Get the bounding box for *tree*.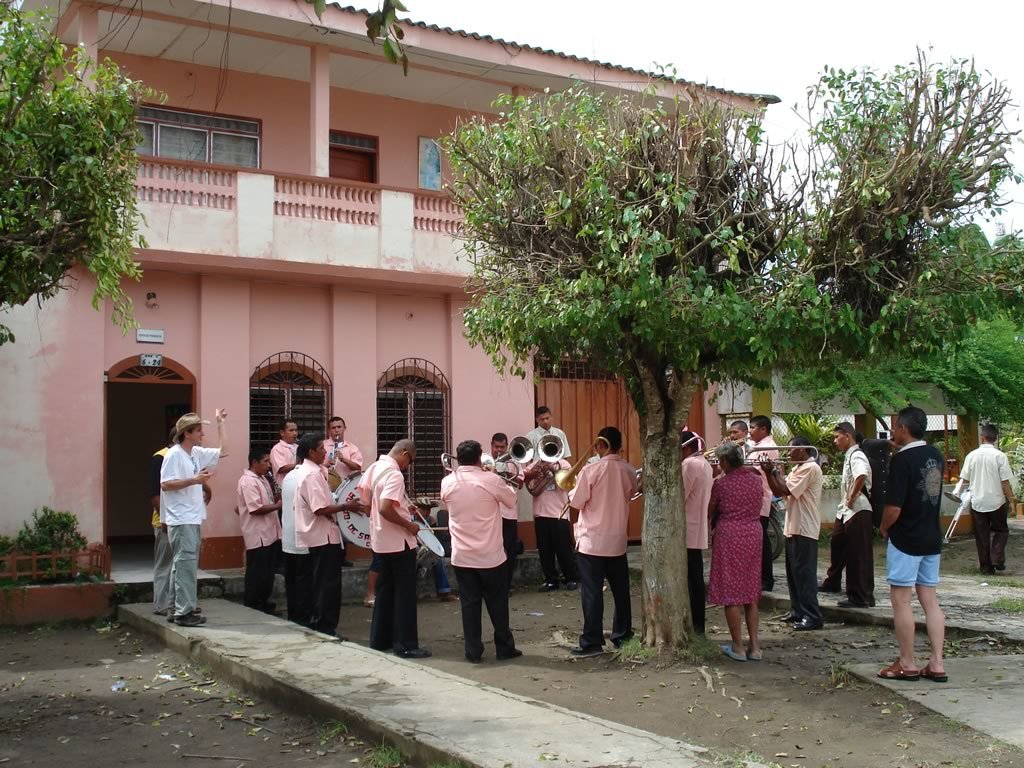
x1=432 y1=52 x2=794 y2=664.
